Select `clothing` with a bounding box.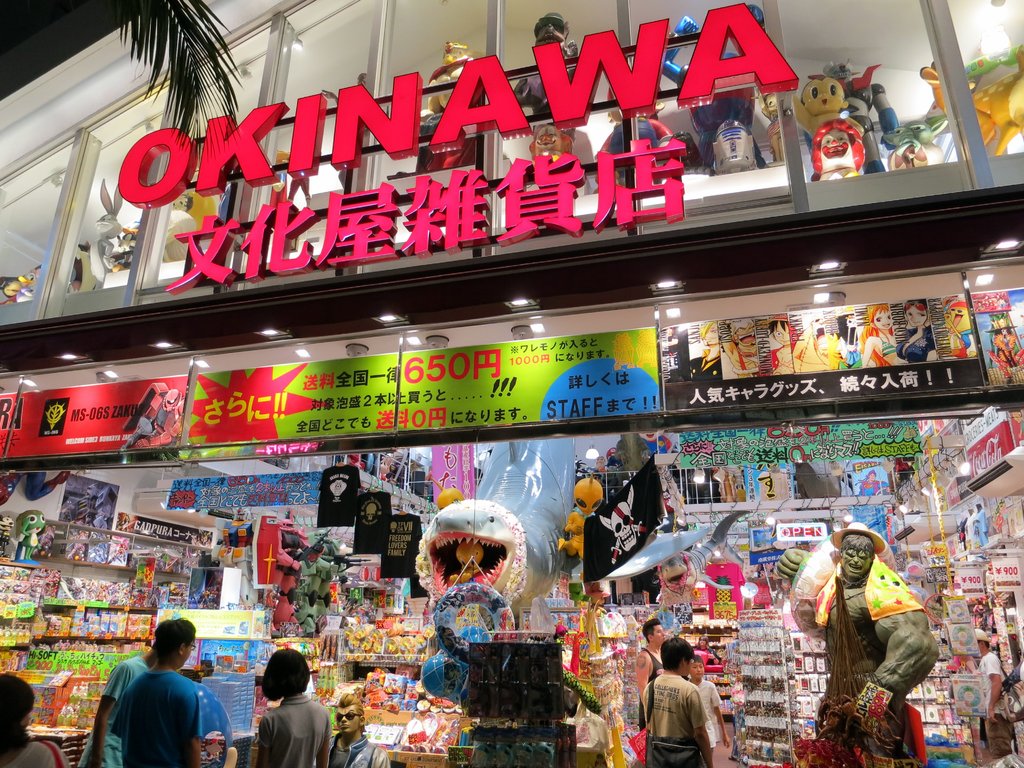
left=689, top=678, right=721, bottom=746.
